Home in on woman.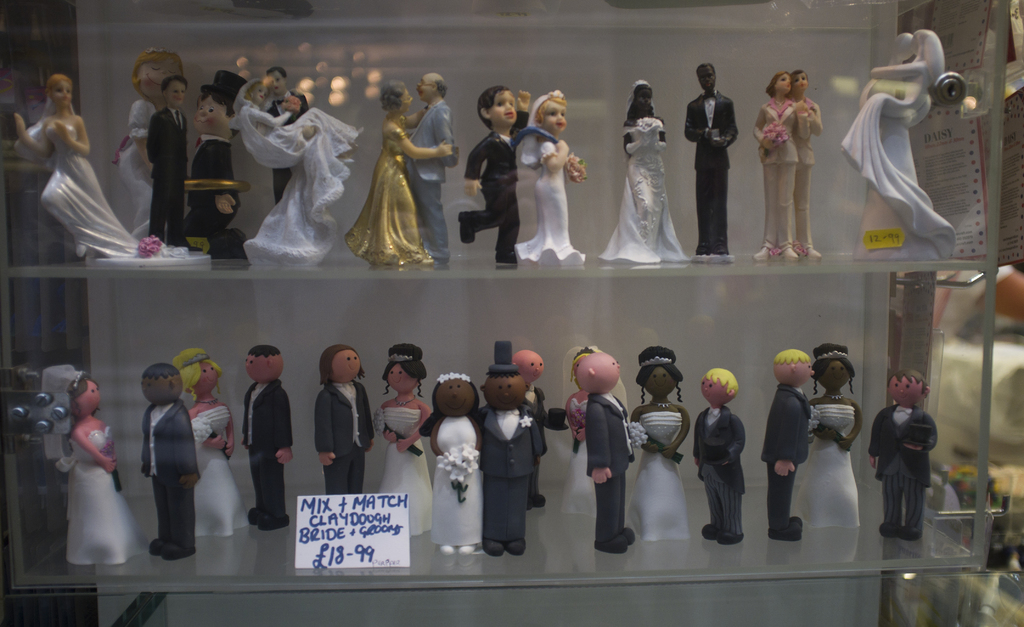
Homed in at <bbox>346, 79, 452, 269</bbox>.
